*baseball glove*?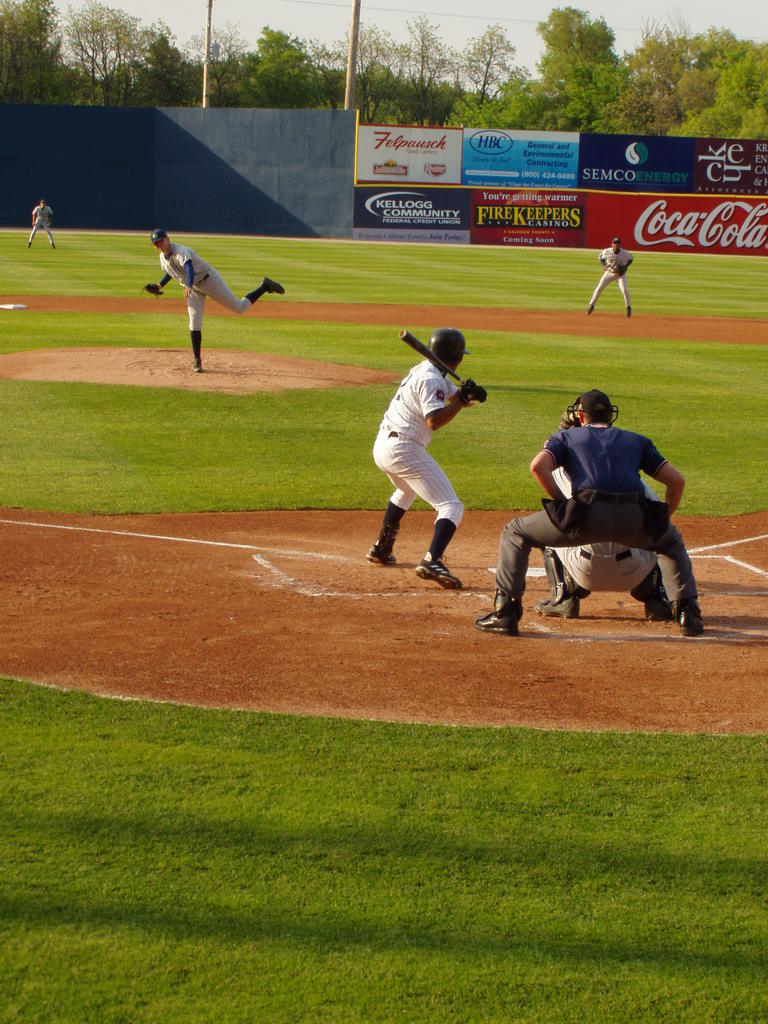
138, 280, 161, 301
